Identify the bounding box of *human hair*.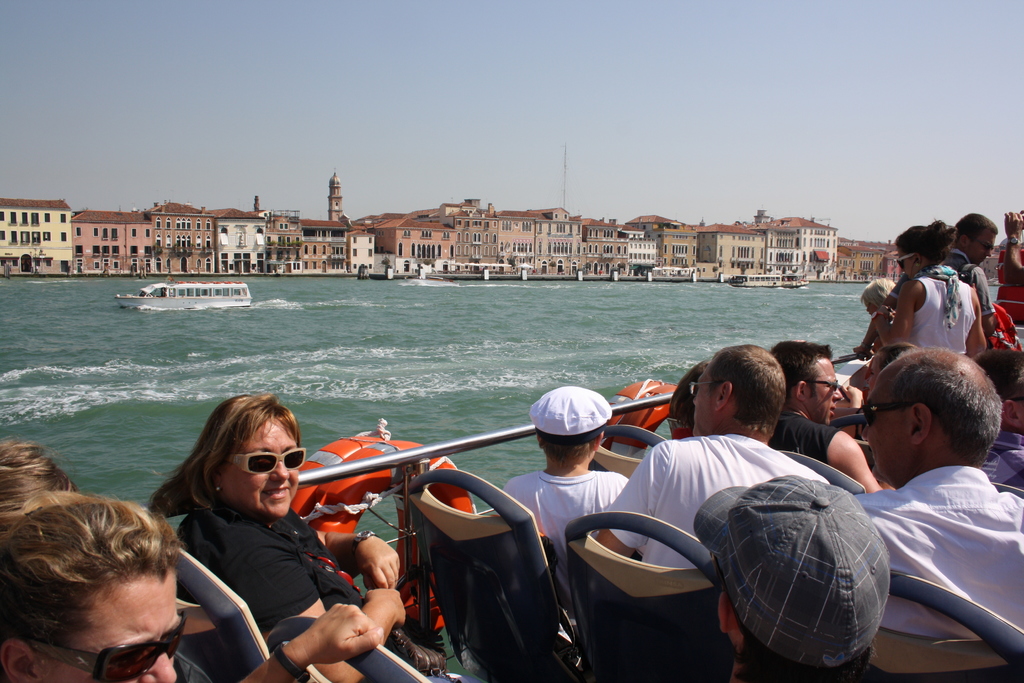
<box>0,494,176,642</box>.
